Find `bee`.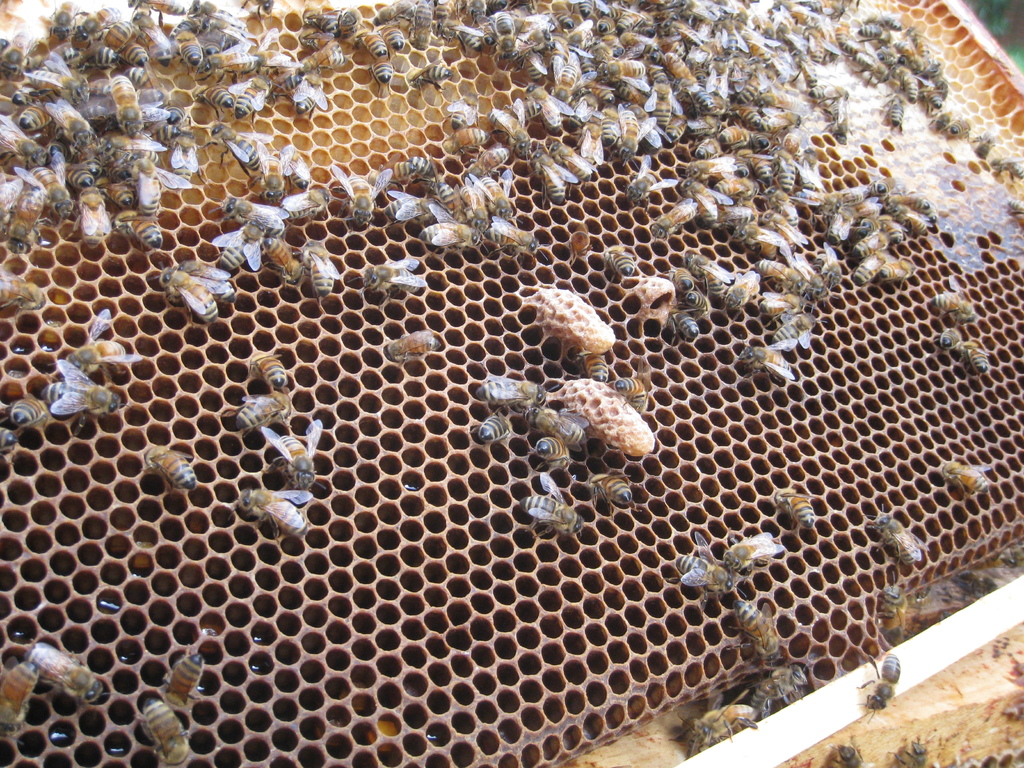
left=303, top=40, right=343, bottom=75.
